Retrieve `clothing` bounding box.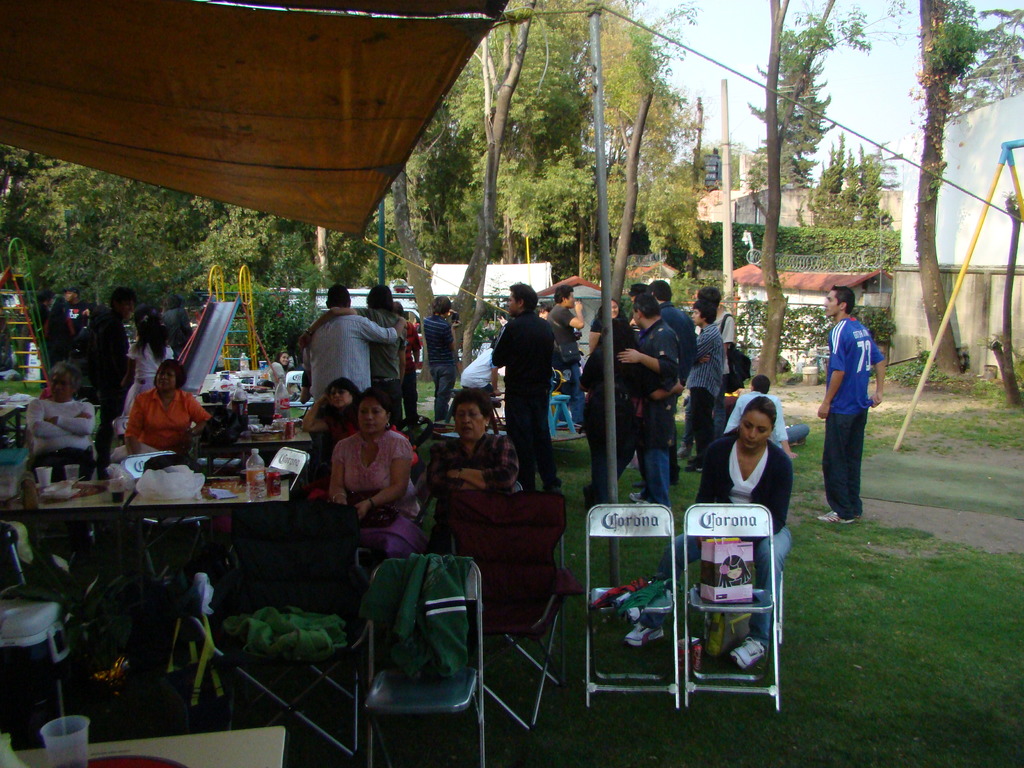
Bounding box: select_region(586, 307, 611, 333).
